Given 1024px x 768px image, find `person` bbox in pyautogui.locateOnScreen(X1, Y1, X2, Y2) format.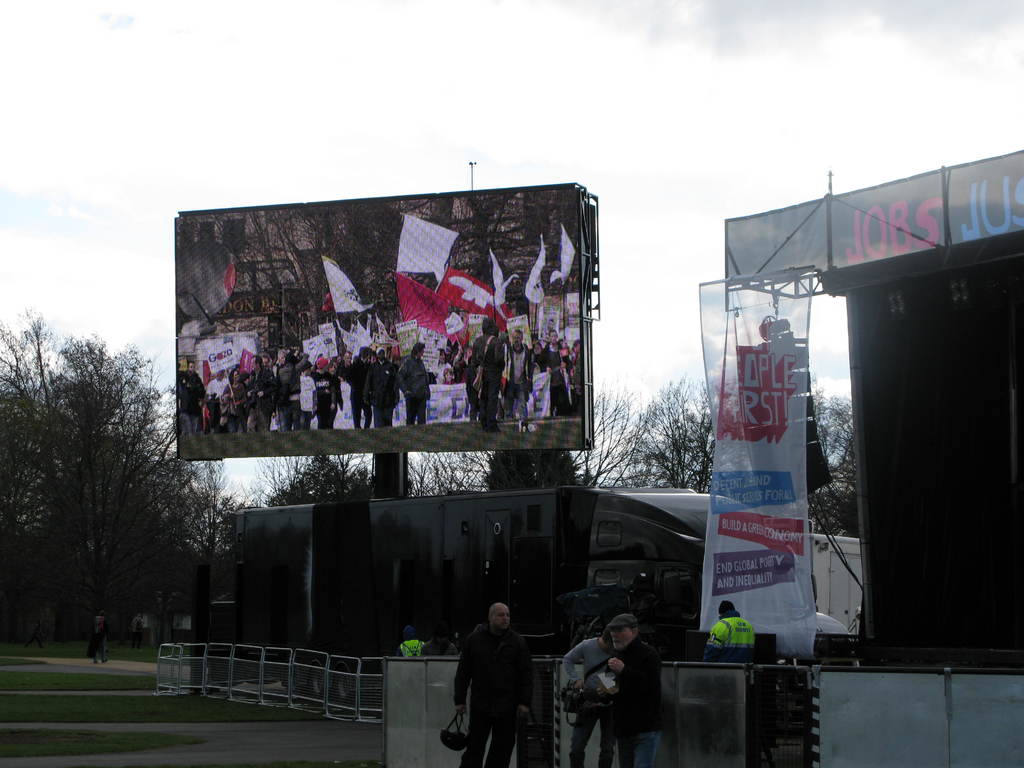
pyautogui.locateOnScreen(452, 597, 538, 767).
